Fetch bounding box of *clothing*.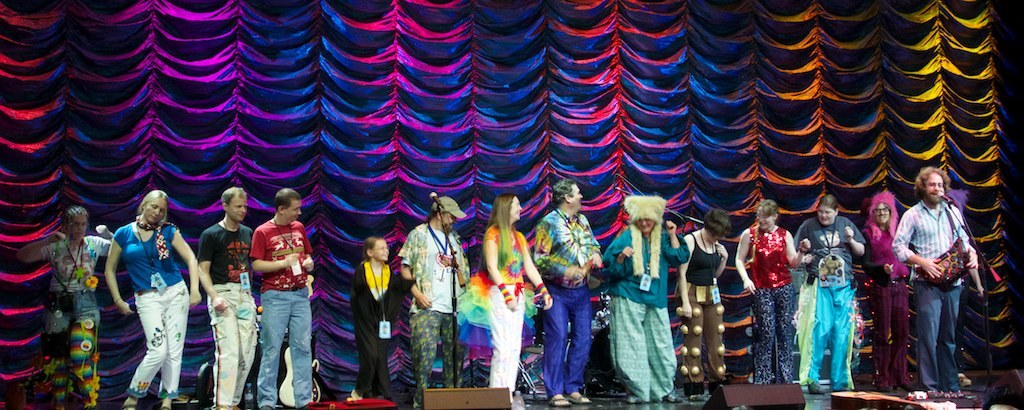
Bbox: <region>23, 225, 108, 409</region>.
